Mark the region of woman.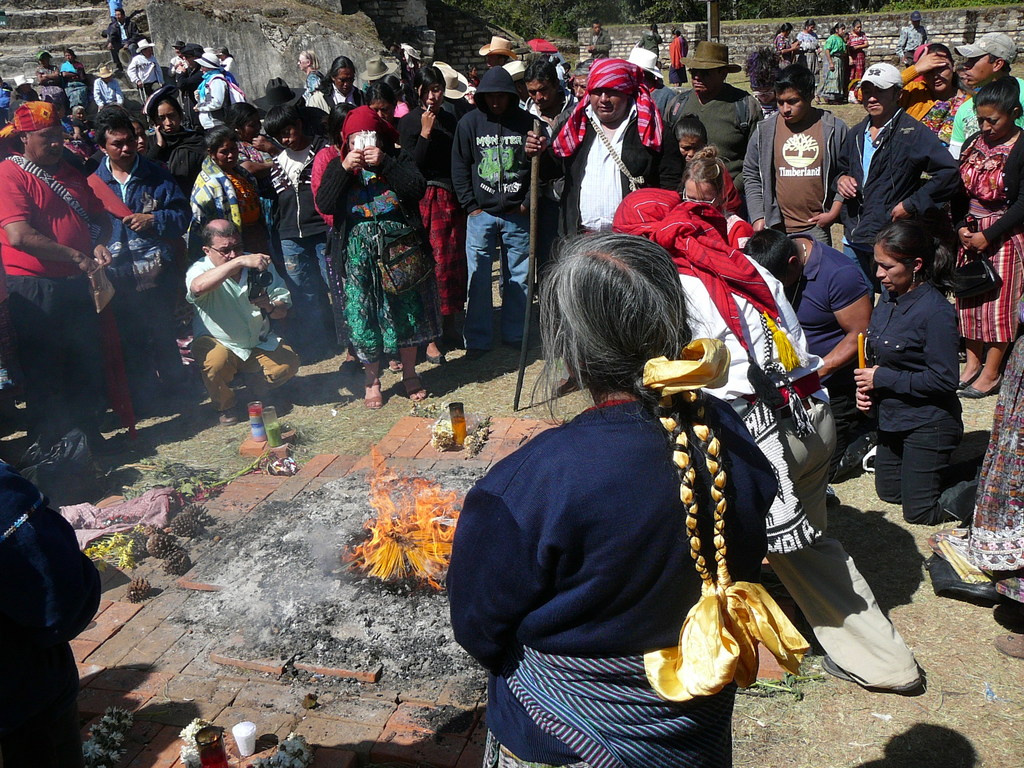
Region: pyautogui.locateOnScreen(844, 20, 865, 102).
